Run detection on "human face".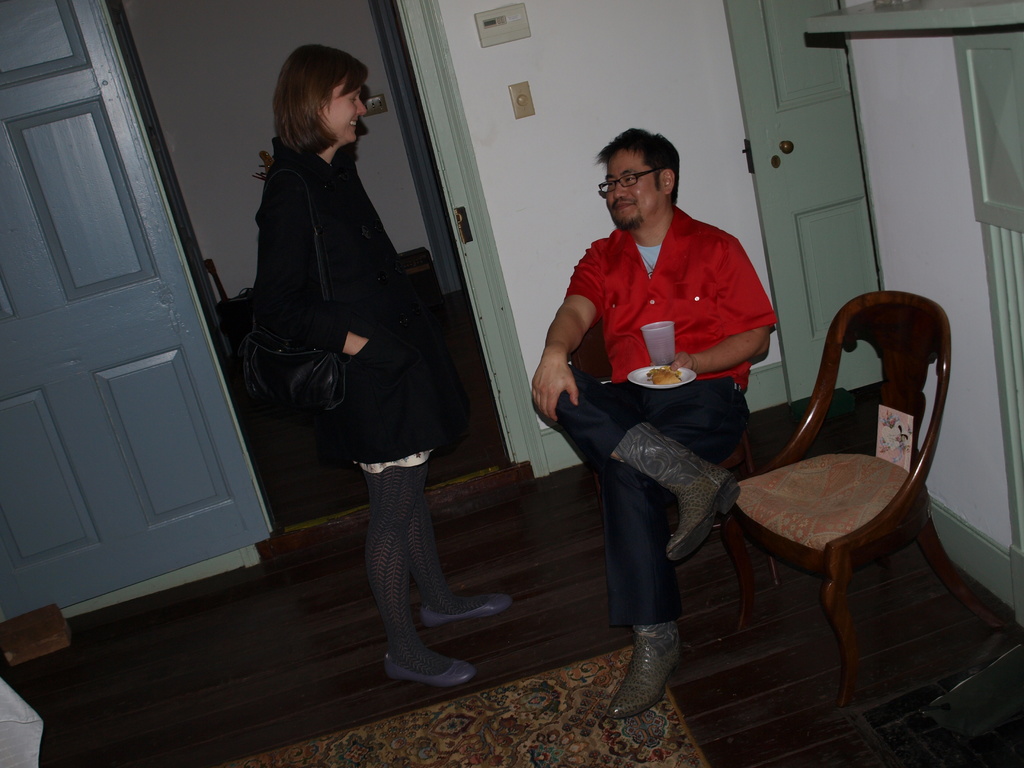
Result: x1=319, y1=76, x2=365, y2=146.
